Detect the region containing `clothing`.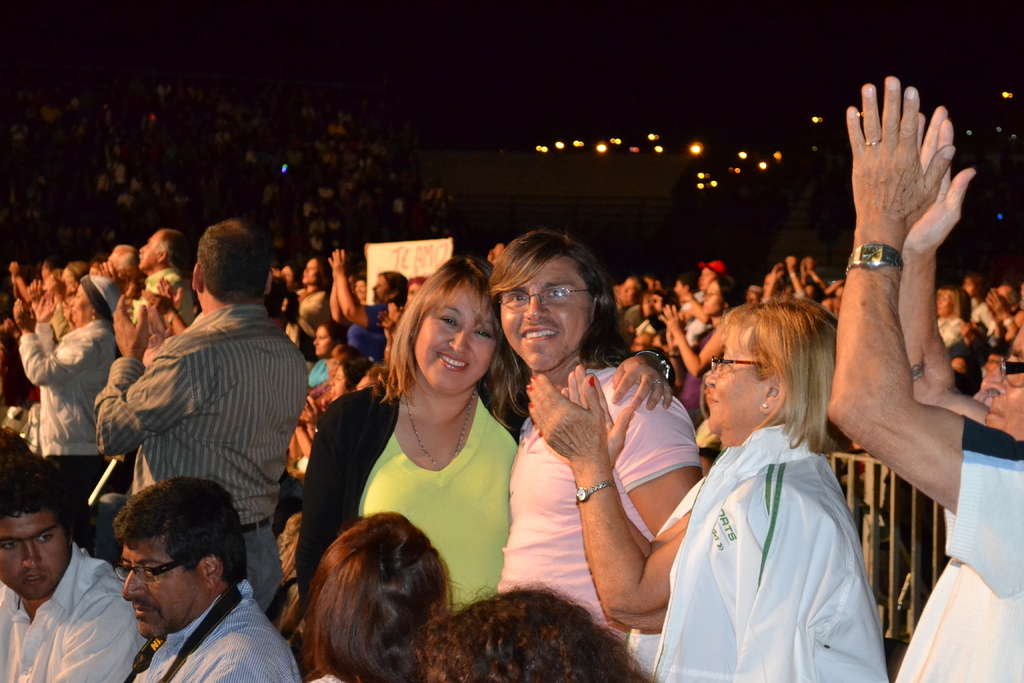
box=[493, 362, 701, 636].
